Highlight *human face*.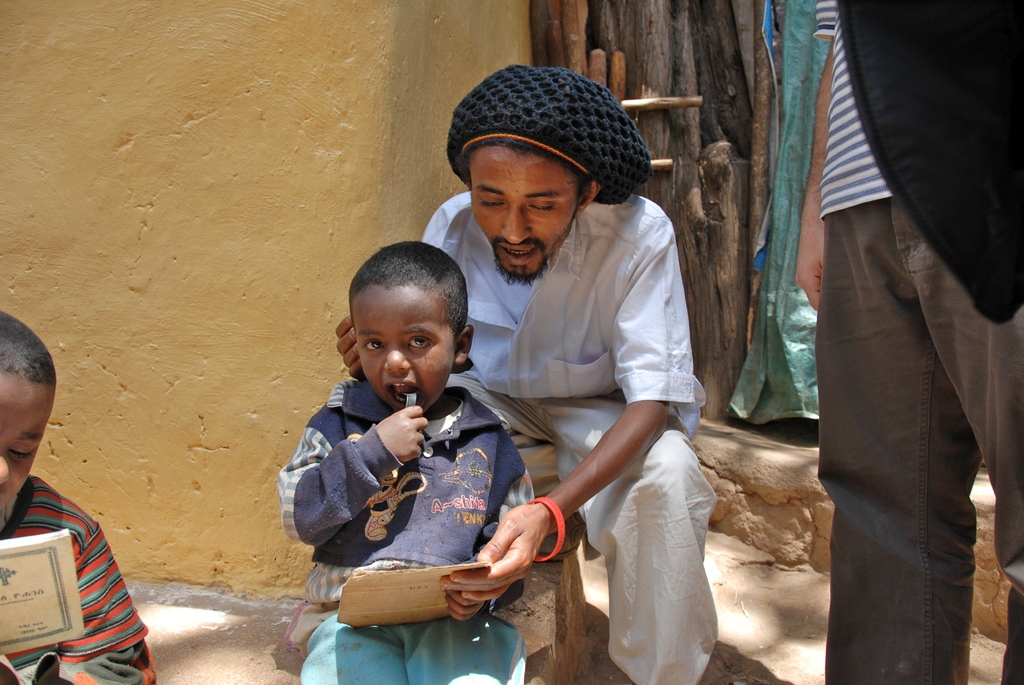
Highlighted region: 360:281:453:409.
